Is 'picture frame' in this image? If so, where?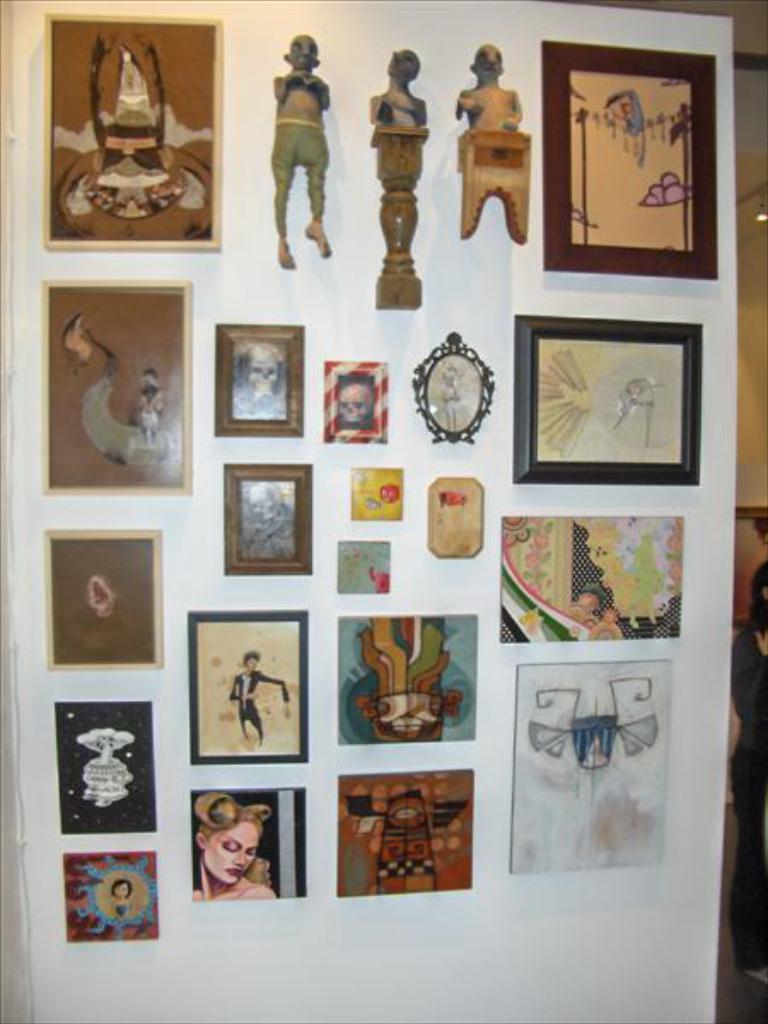
Yes, at (505, 280, 712, 492).
